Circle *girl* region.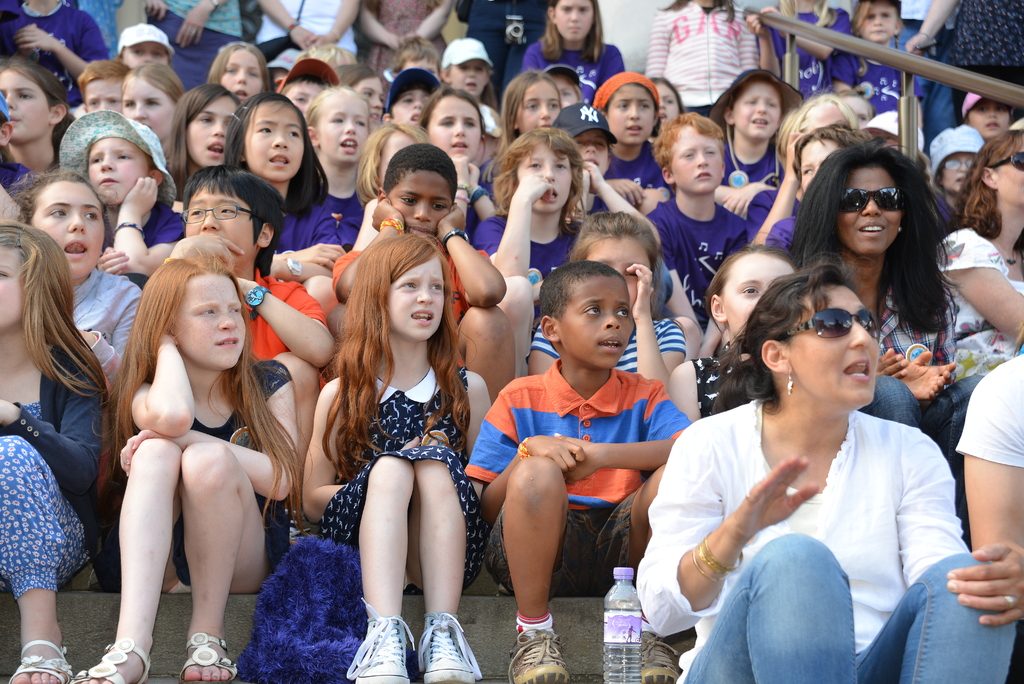
Region: (left=53, top=103, right=198, bottom=287).
